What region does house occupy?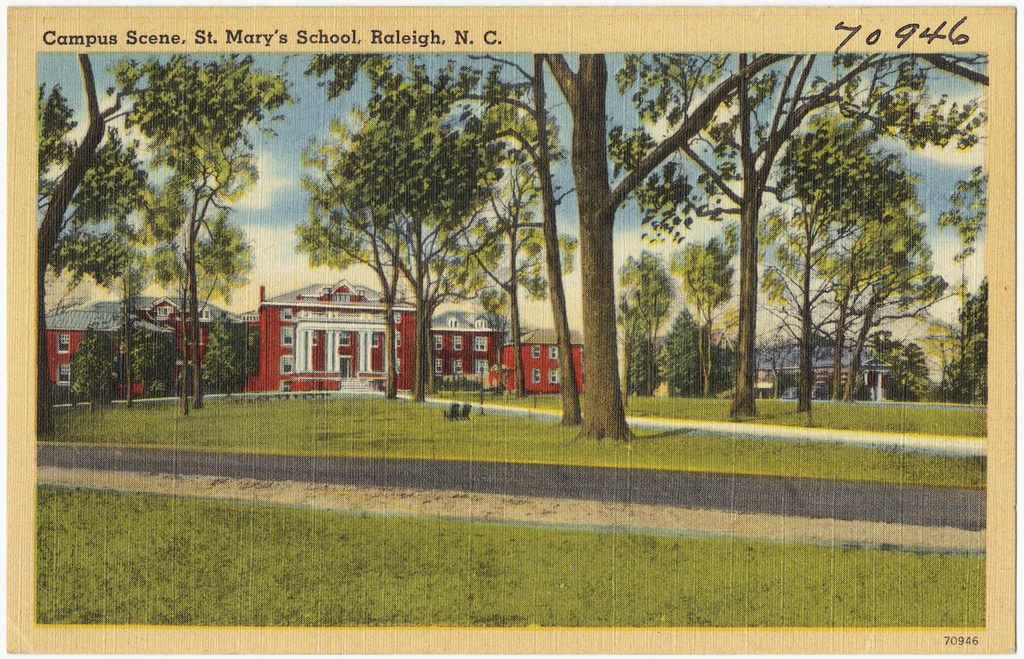
756/336/898/405.
